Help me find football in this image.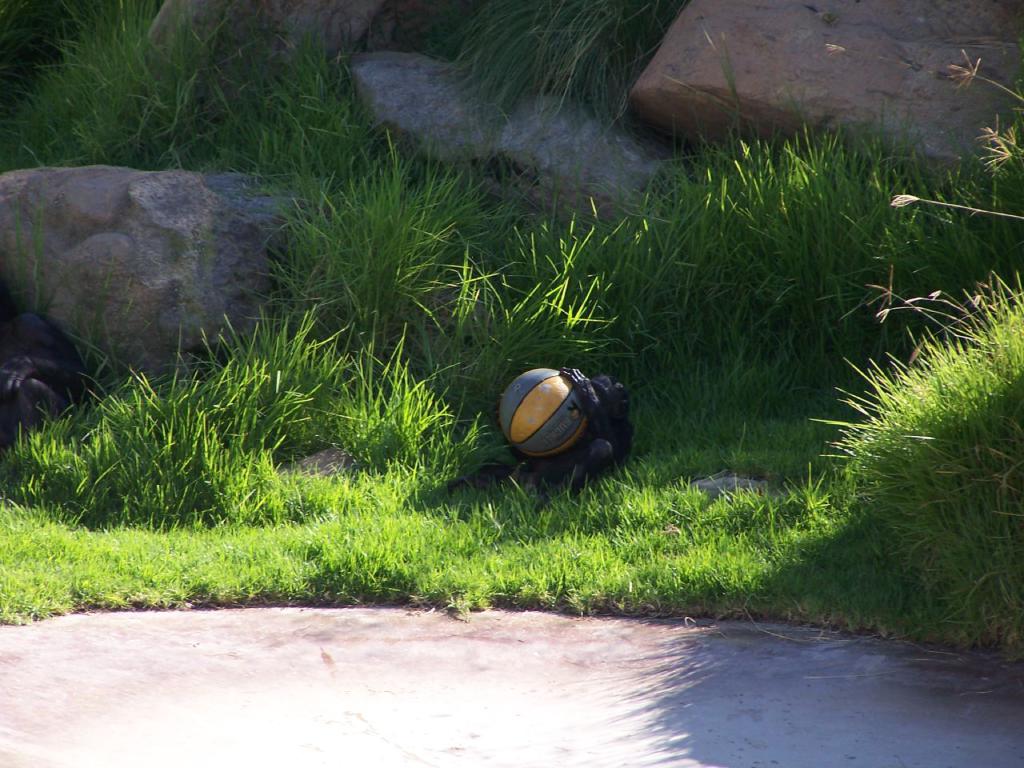
Found it: BBox(494, 364, 590, 454).
